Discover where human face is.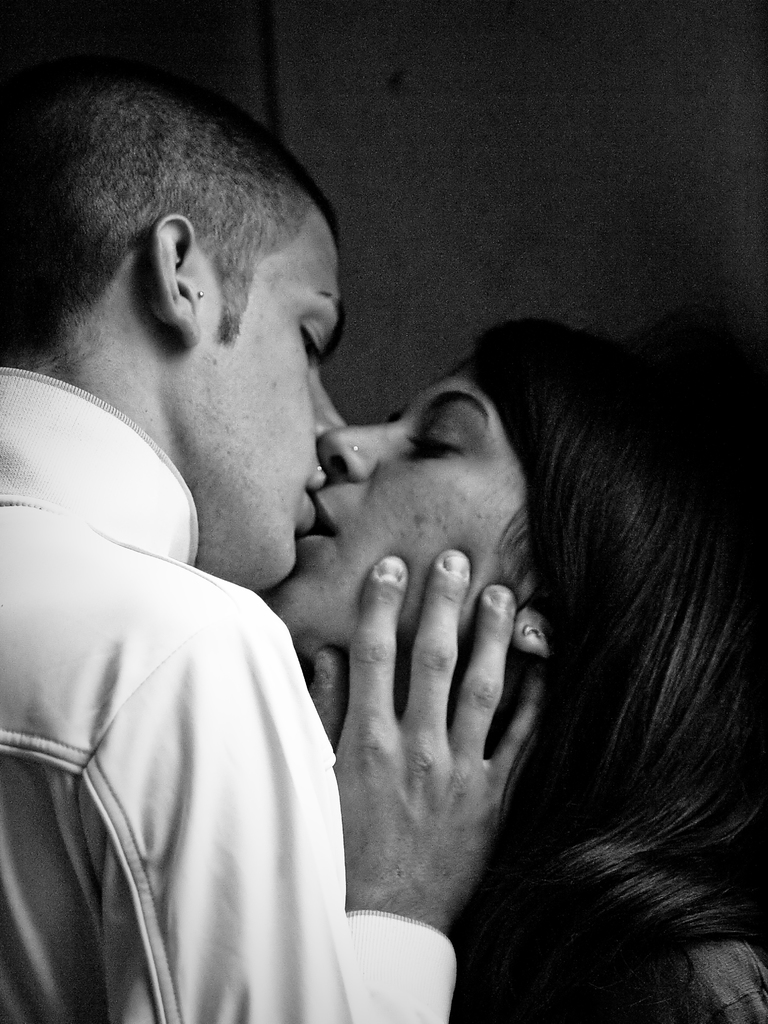
Discovered at locate(189, 207, 343, 593).
